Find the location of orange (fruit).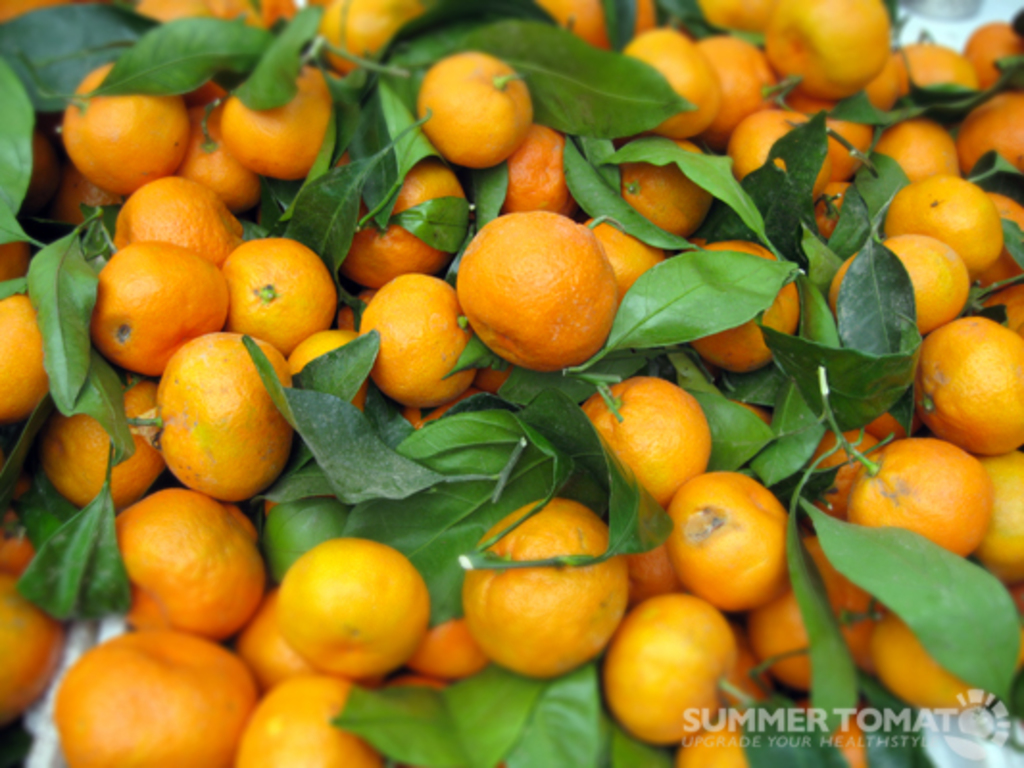
Location: bbox(413, 614, 476, 670).
